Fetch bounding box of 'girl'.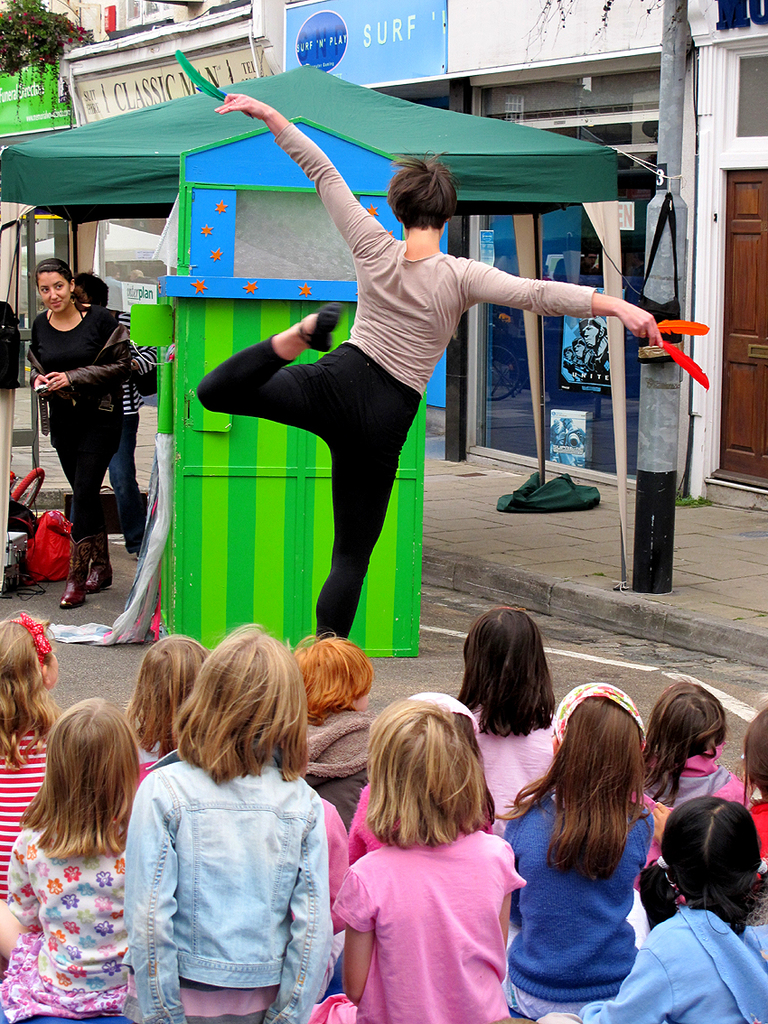
Bbox: <bbox>645, 675, 756, 863</bbox>.
